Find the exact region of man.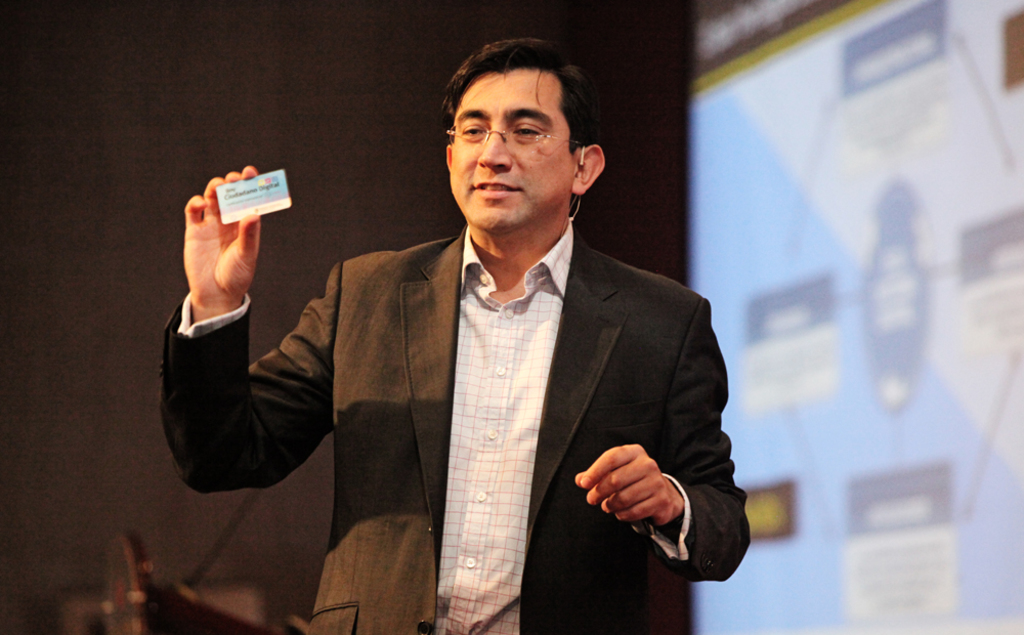
Exact region: x1=249, y1=59, x2=745, y2=616.
